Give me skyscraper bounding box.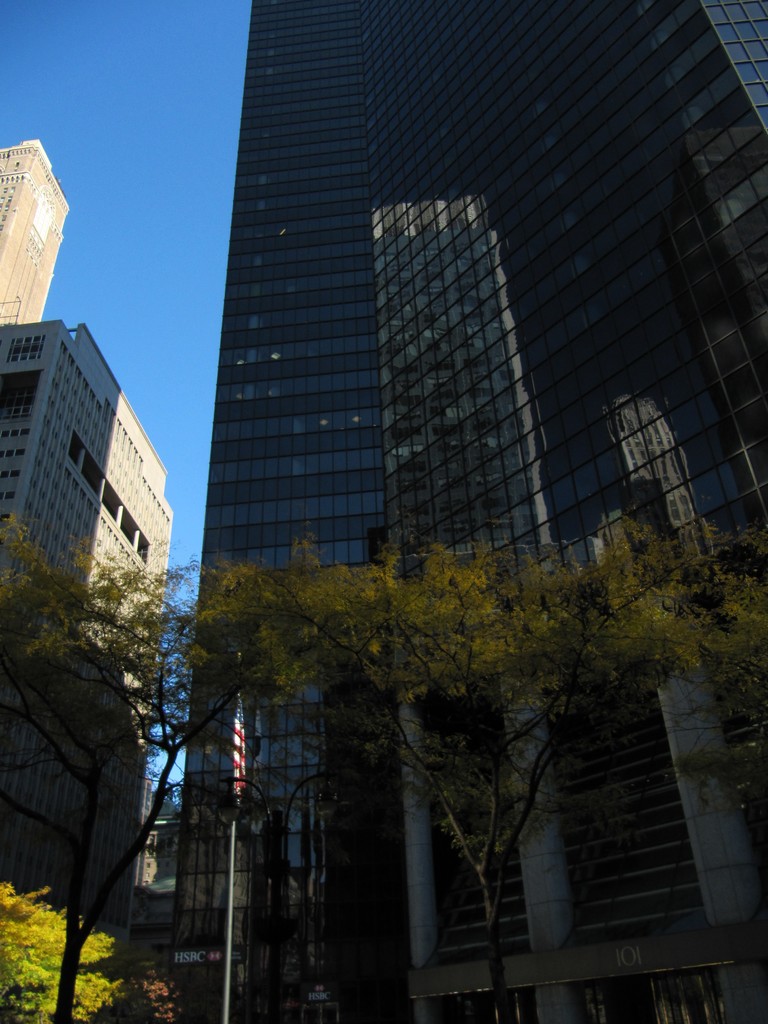
pyautogui.locateOnScreen(154, 0, 767, 1023).
